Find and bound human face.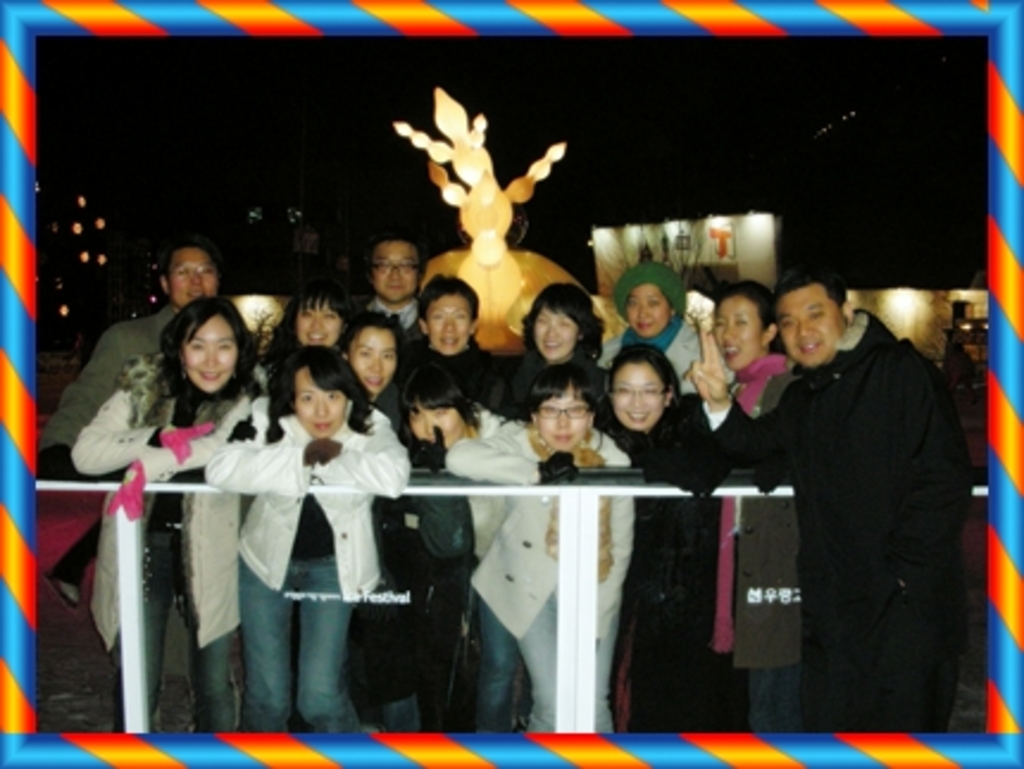
Bound: select_region(610, 364, 664, 429).
